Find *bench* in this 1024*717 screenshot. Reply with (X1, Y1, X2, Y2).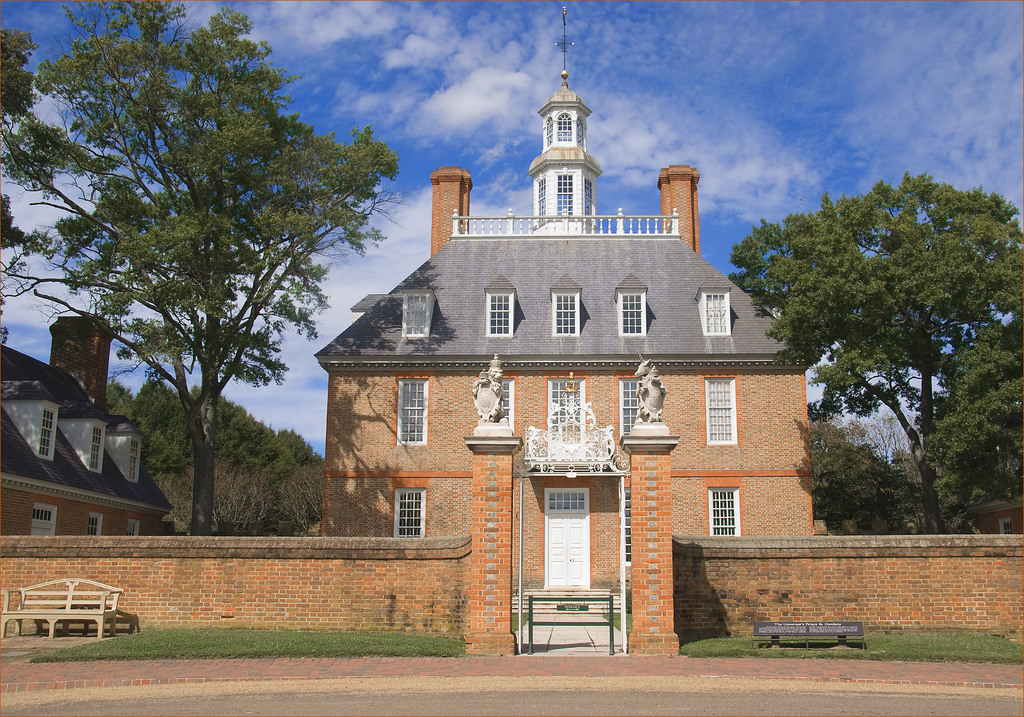
(522, 592, 619, 659).
